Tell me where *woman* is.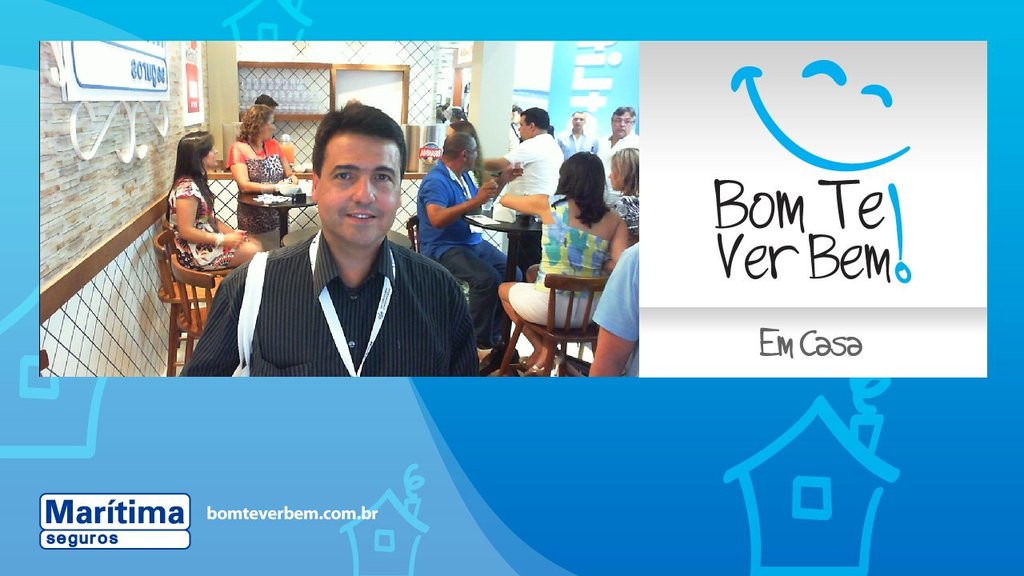
*woman* is at 440/118/485/182.
